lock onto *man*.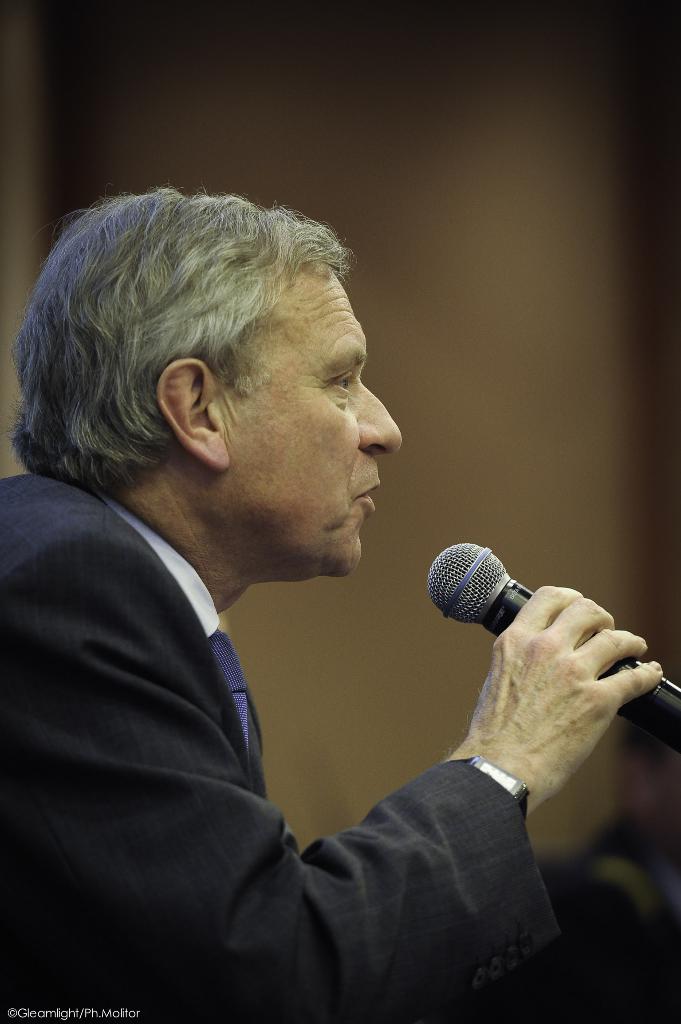
Locked: bbox(0, 204, 528, 996).
